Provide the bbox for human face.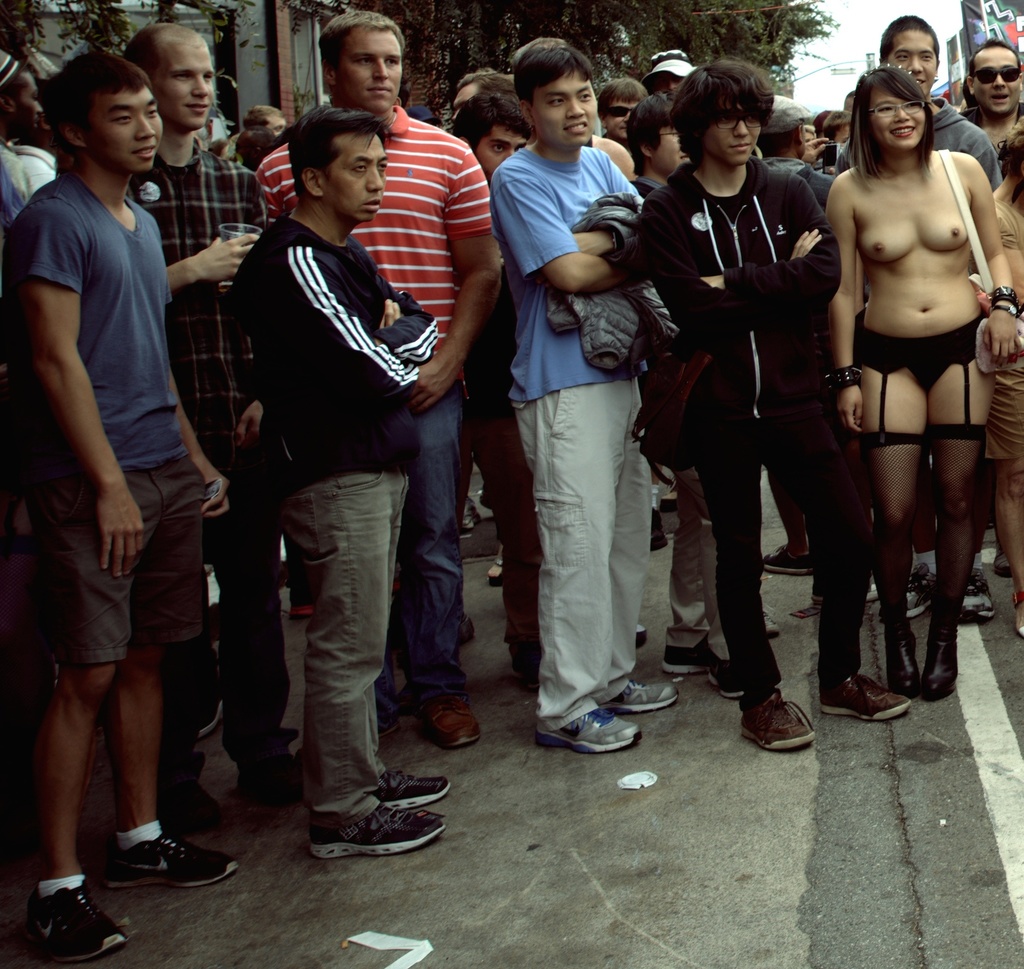
l=150, t=40, r=211, b=131.
